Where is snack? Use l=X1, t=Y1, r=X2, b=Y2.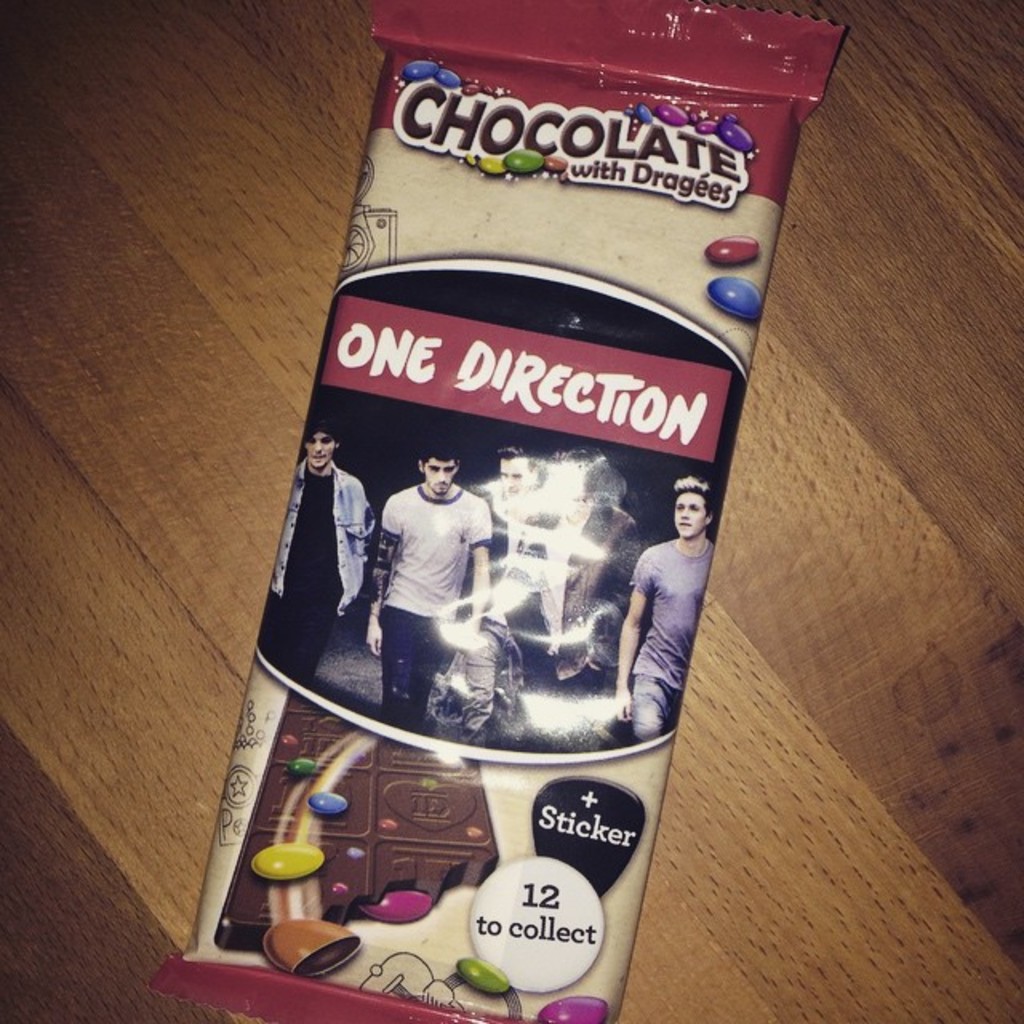
l=706, t=234, r=765, b=266.
